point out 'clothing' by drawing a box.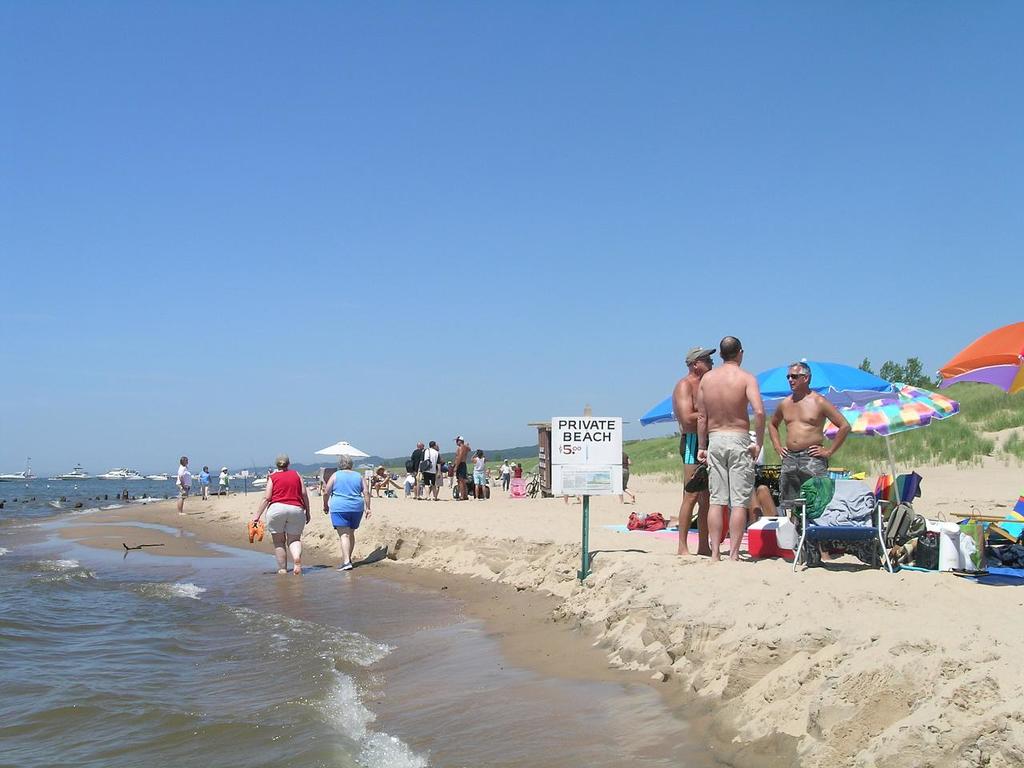
298:468:375:561.
